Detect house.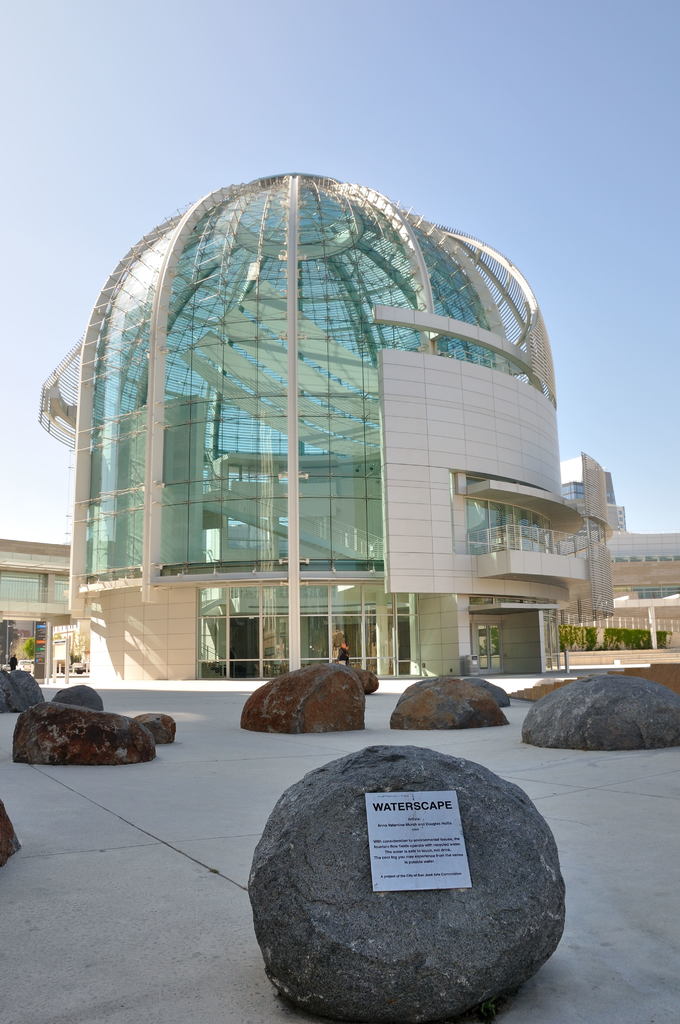
Detected at select_region(0, 173, 679, 678).
